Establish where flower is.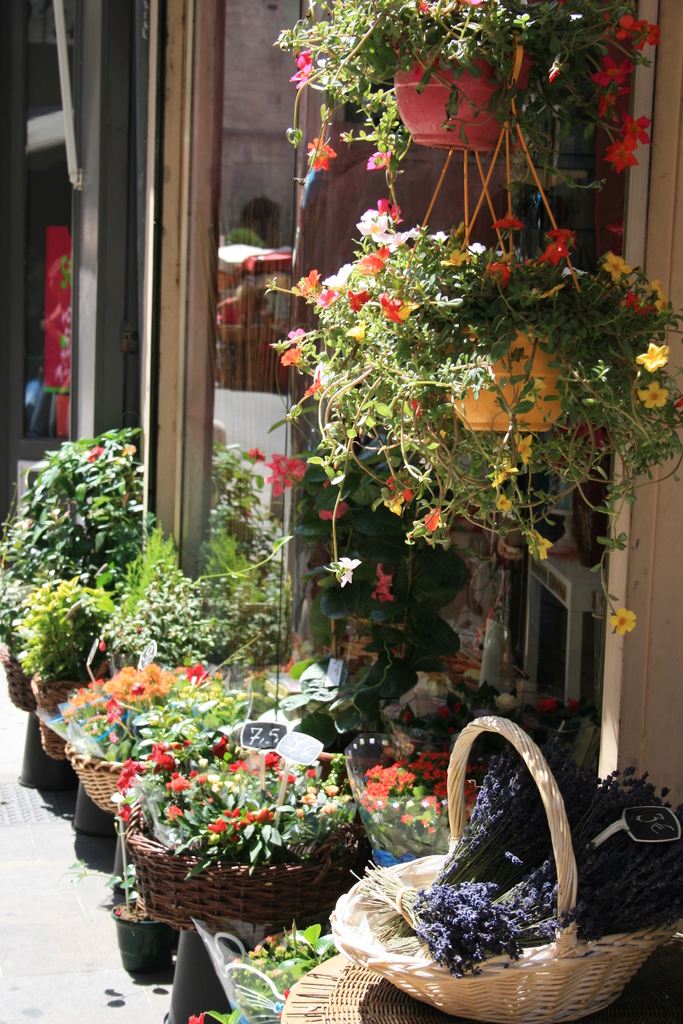
Established at {"left": 646, "top": 380, "right": 666, "bottom": 408}.
